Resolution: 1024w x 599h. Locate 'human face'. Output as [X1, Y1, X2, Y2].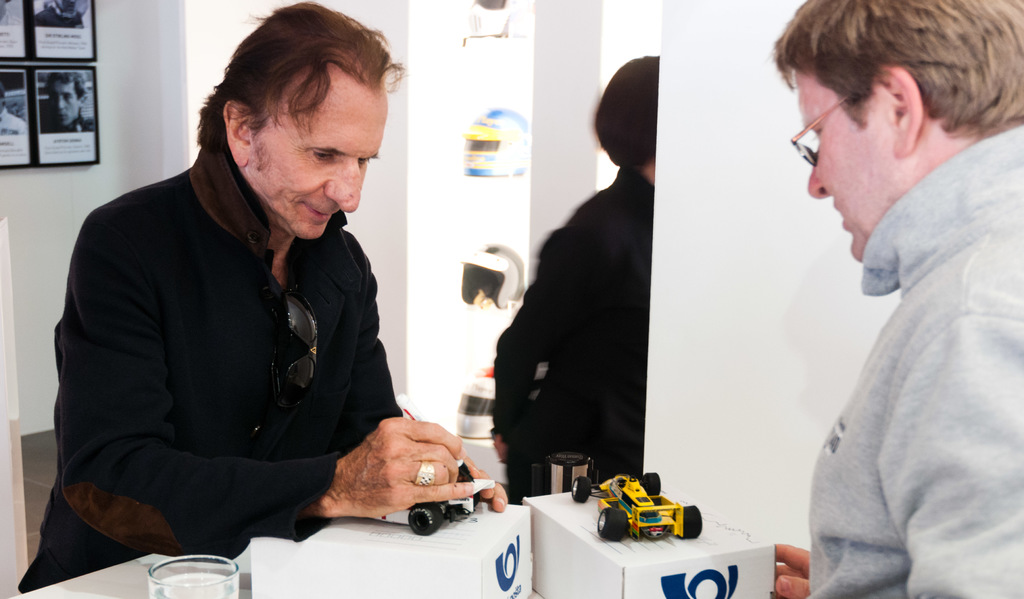
[794, 74, 881, 259].
